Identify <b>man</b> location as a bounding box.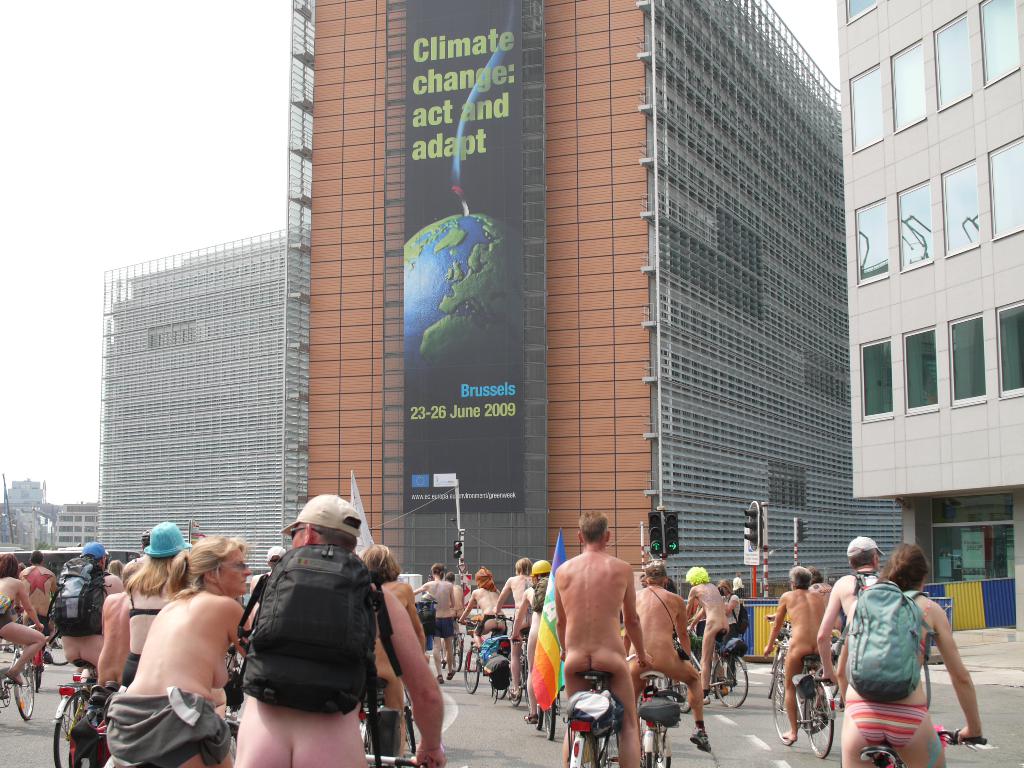
[left=645, top=563, right=727, bottom=764].
